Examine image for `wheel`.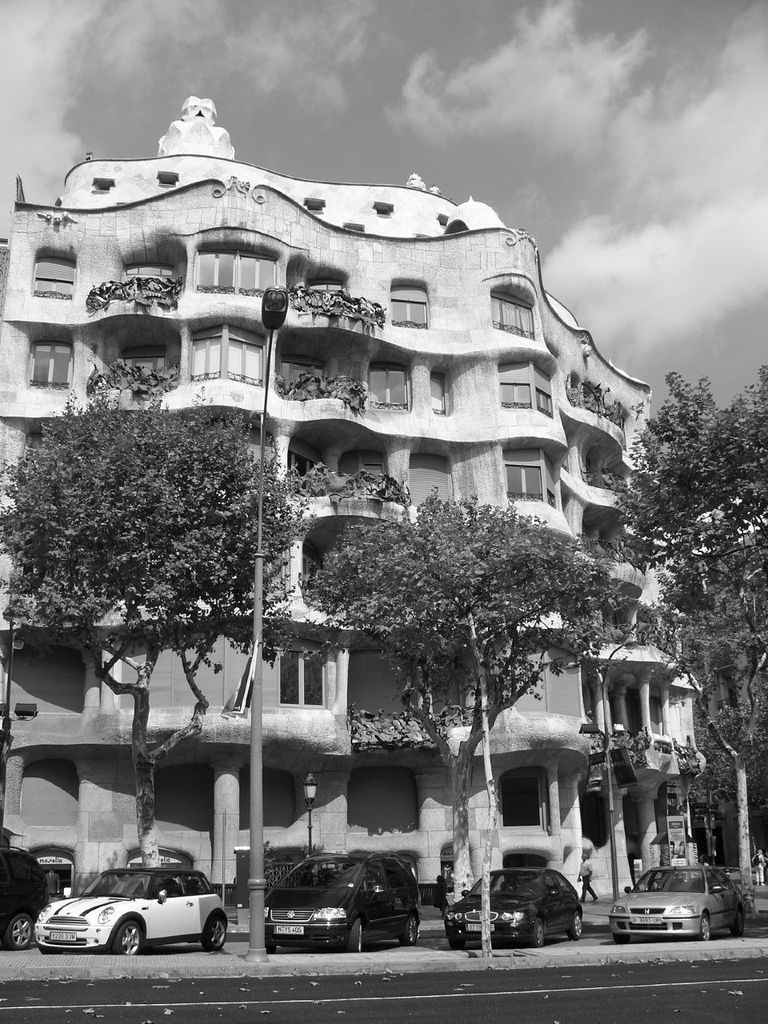
Examination result: {"left": 405, "top": 914, "right": 426, "bottom": 944}.
